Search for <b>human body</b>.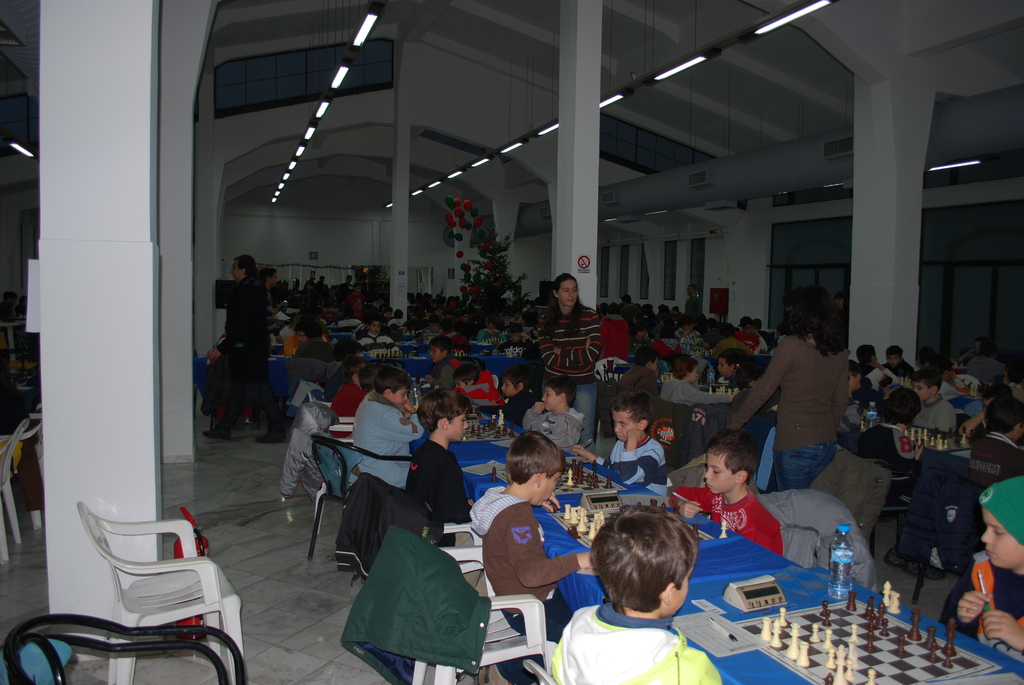
Found at detection(348, 281, 360, 321).
